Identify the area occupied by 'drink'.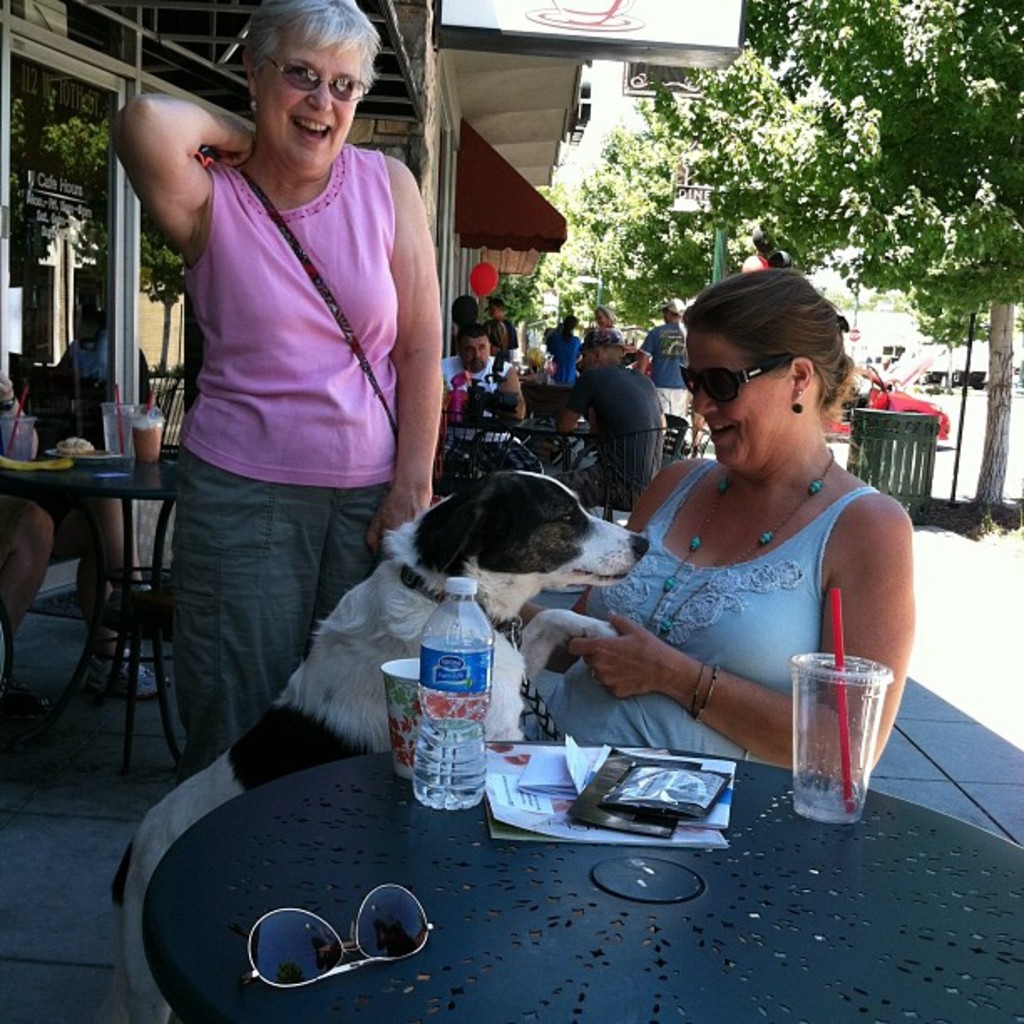
Area: (x1=412, y1=576, x2=494, y2=812).
